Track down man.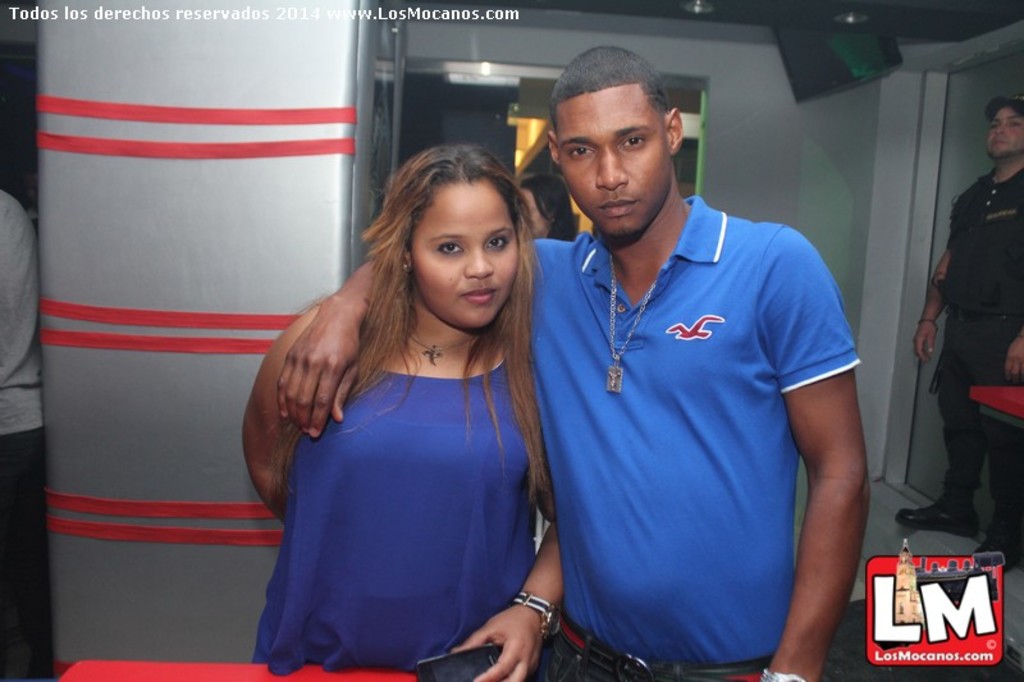
Tracked to [0, 193, 42, 681].
